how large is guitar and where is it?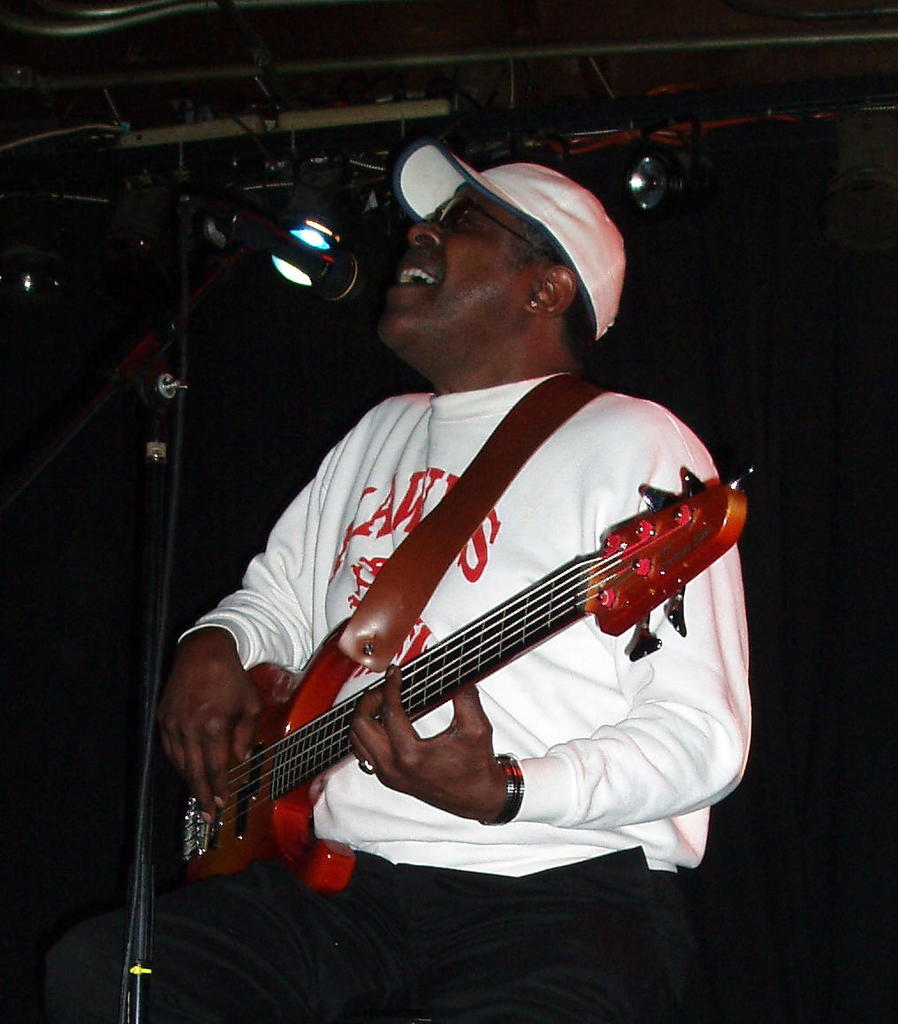
Bounding box: pyautogui.locateOnScreen(162, 436, 772, 905).
